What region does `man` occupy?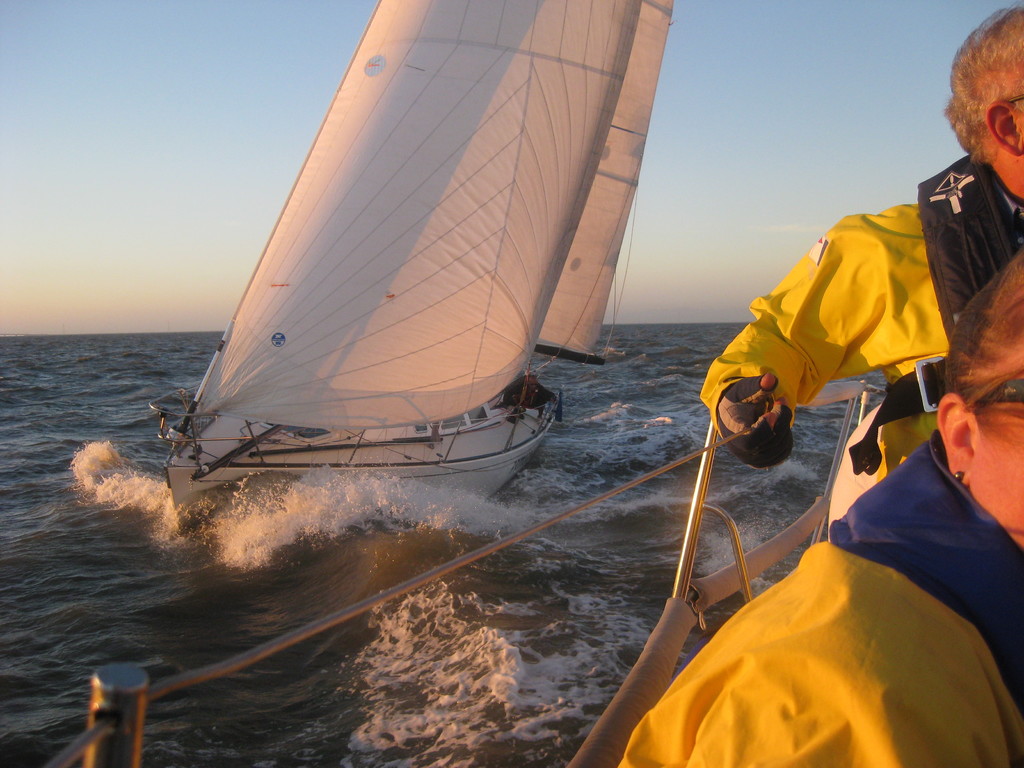
<bbox>705, 3, 1023, 524</bbox>.
